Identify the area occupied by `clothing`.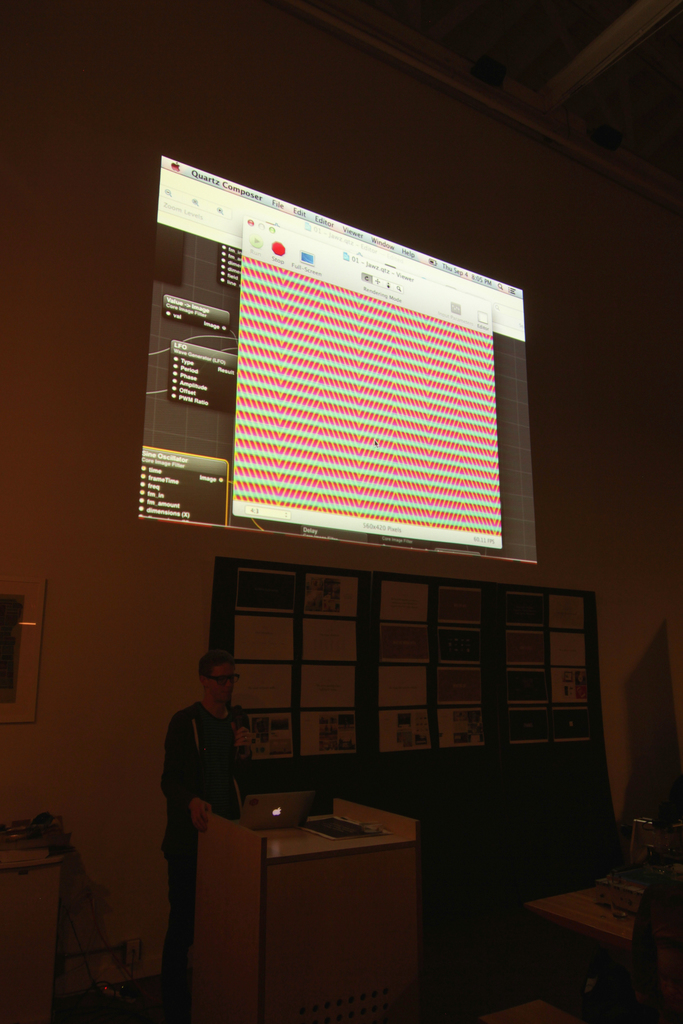
Area: crop(158, 700, 255, 973).
